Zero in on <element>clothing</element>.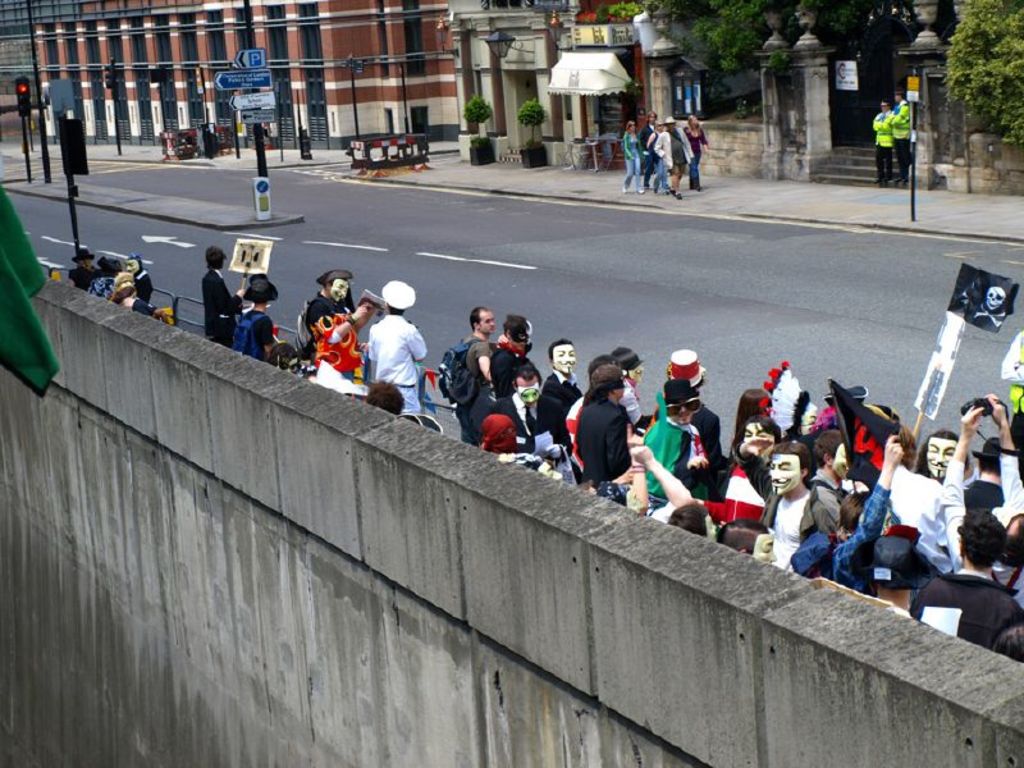
Zeroed in: [454,334,492,447].
